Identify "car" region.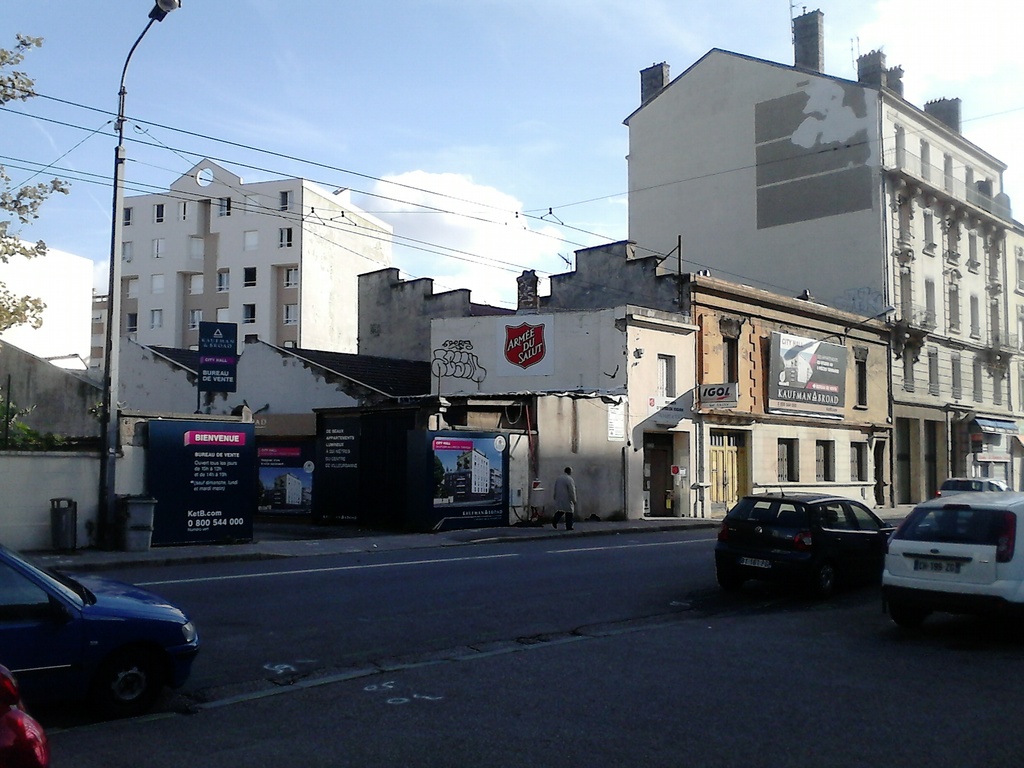
Region: 926 476 1007 502.
